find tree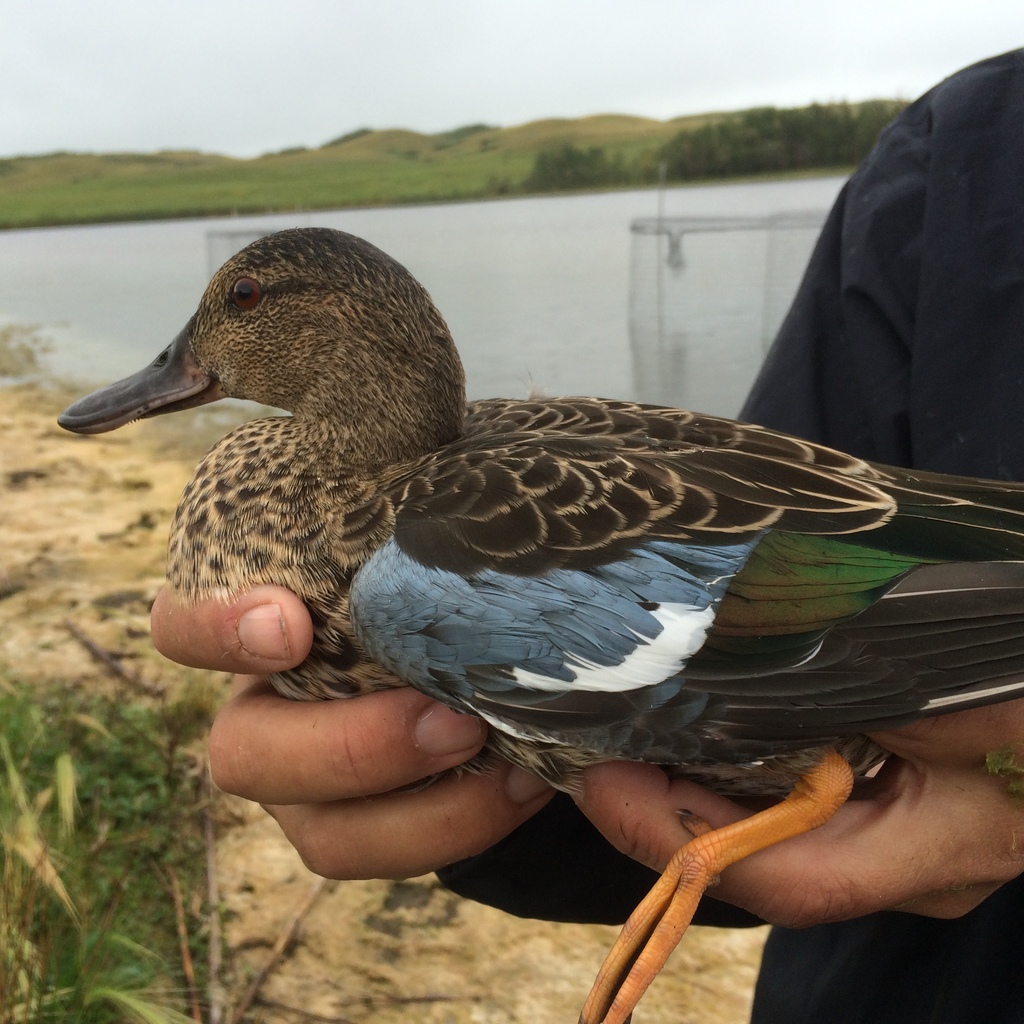
511:99:905:189
